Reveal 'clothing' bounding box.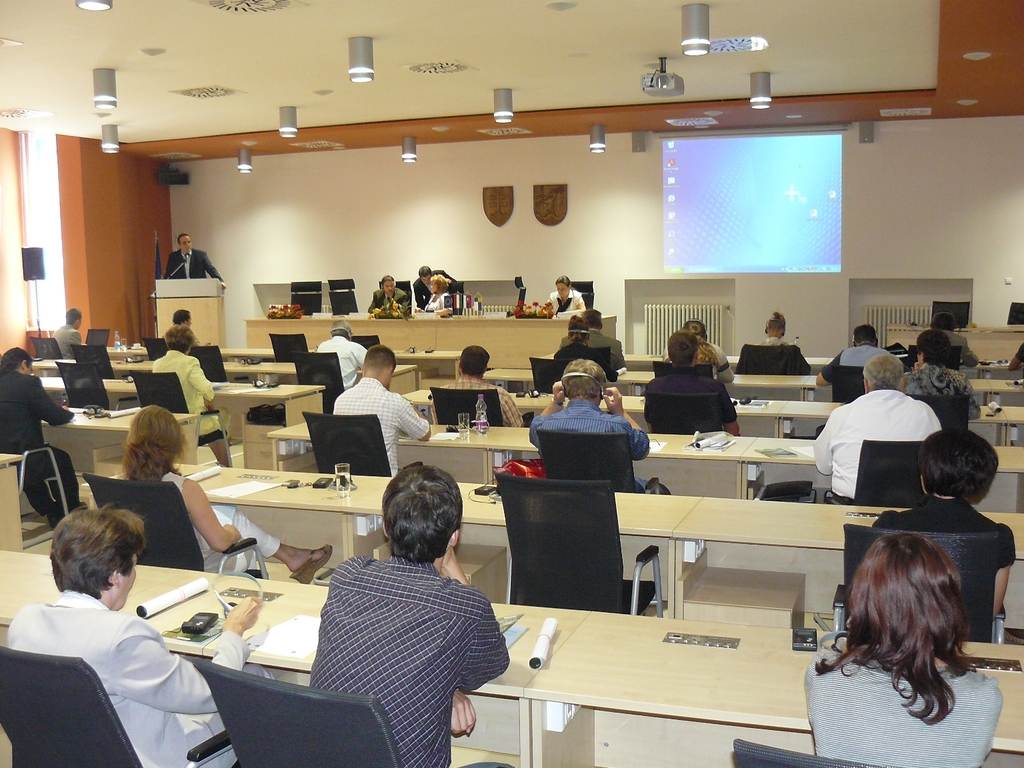
Revealed: x1=641 y1=363 x2=733 y2=438.
